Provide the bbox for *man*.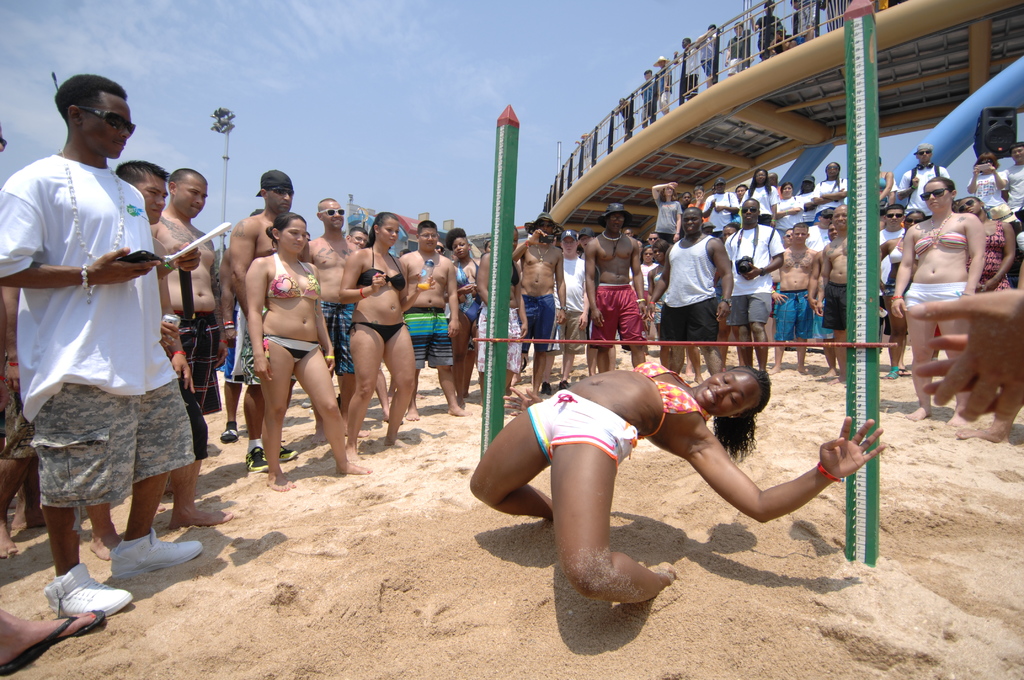
724:197:785:376.
